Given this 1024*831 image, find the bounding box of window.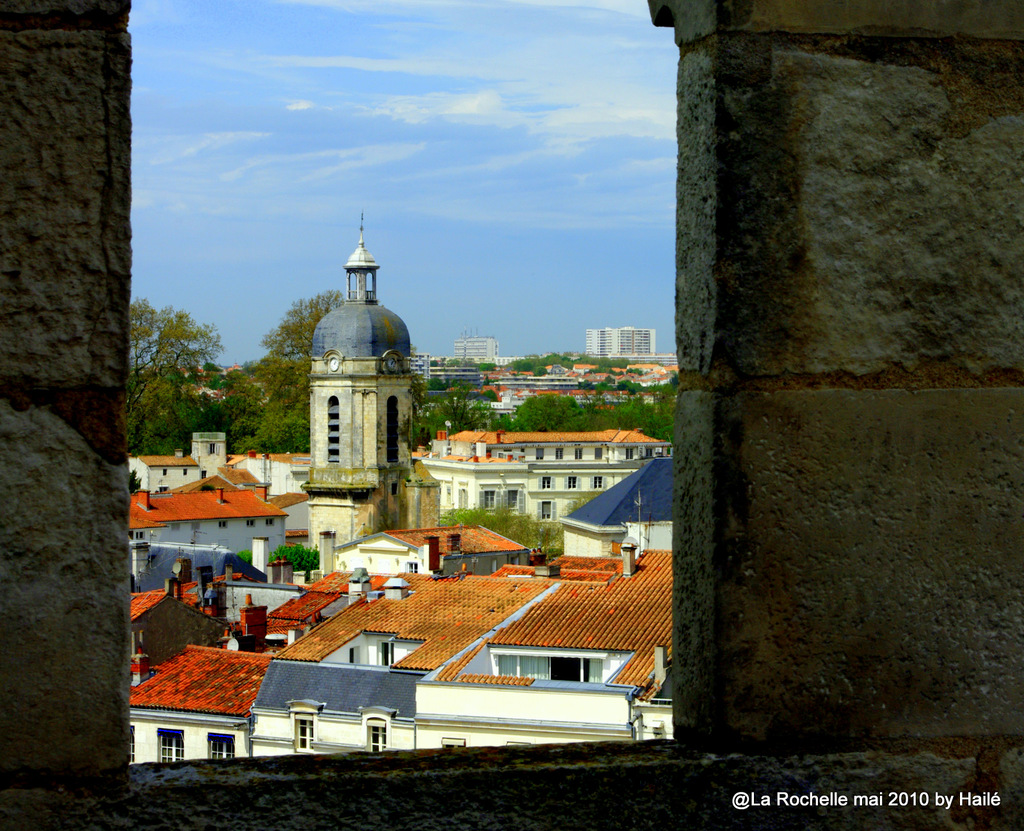
l=129, t=725, r=135, b=763.
